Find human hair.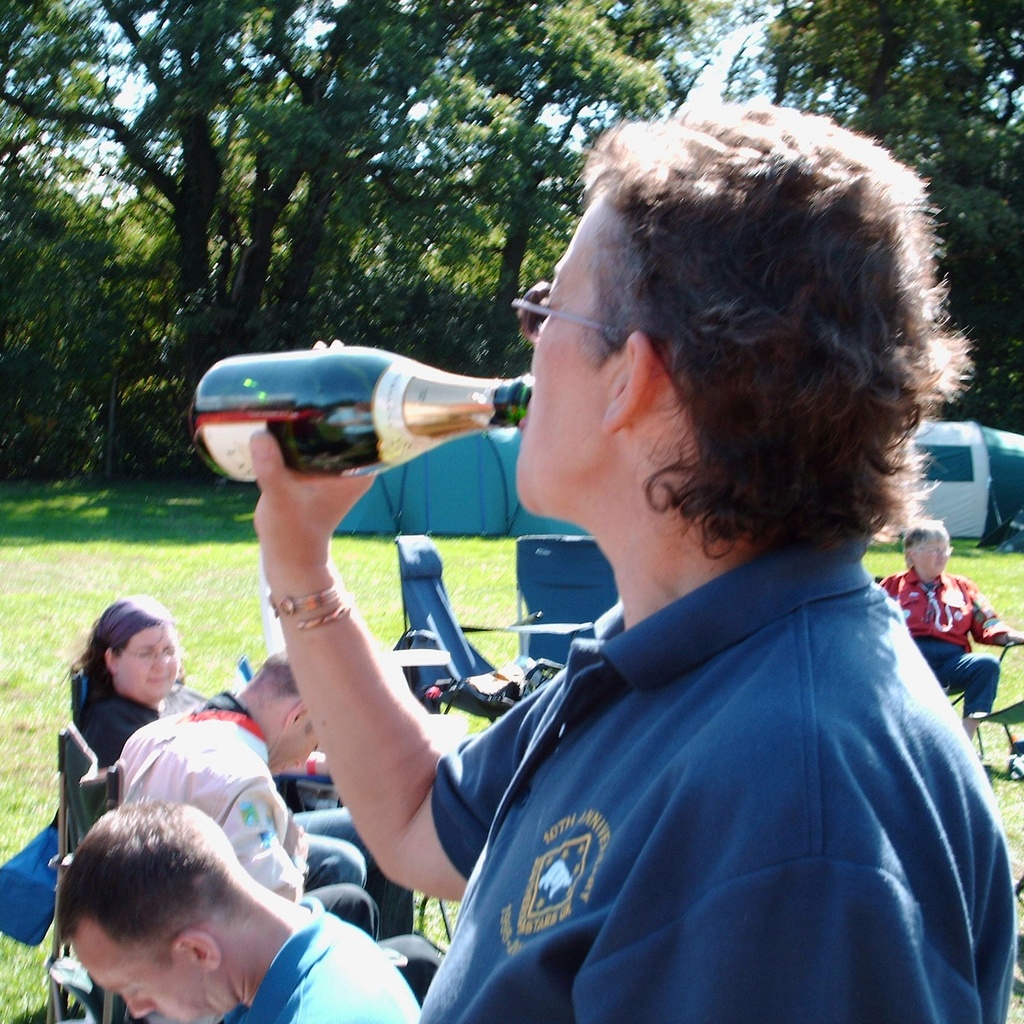
61:612:175:735.
